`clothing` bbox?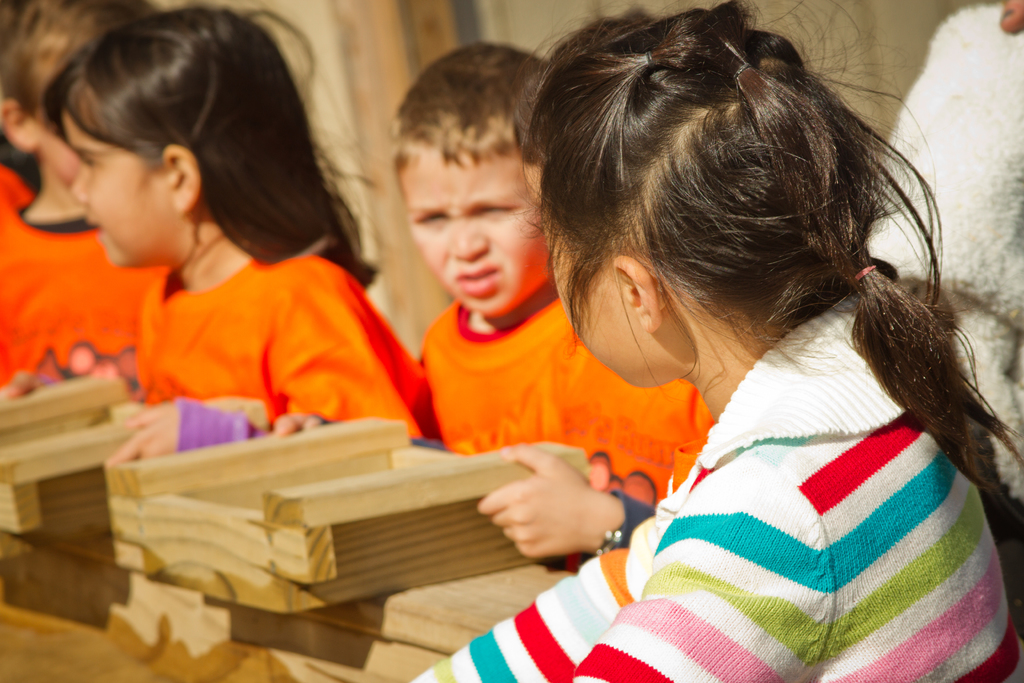
region(33, 197, 429, 442)
